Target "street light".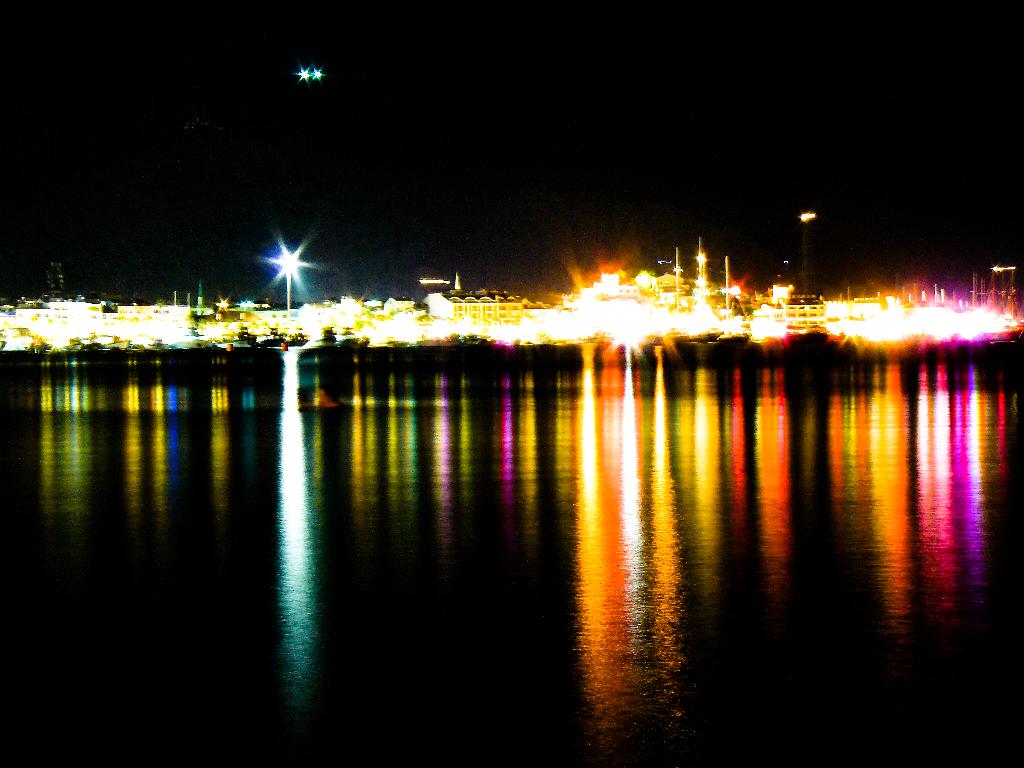
Target region: bbox(726, 284, 740, 298).
